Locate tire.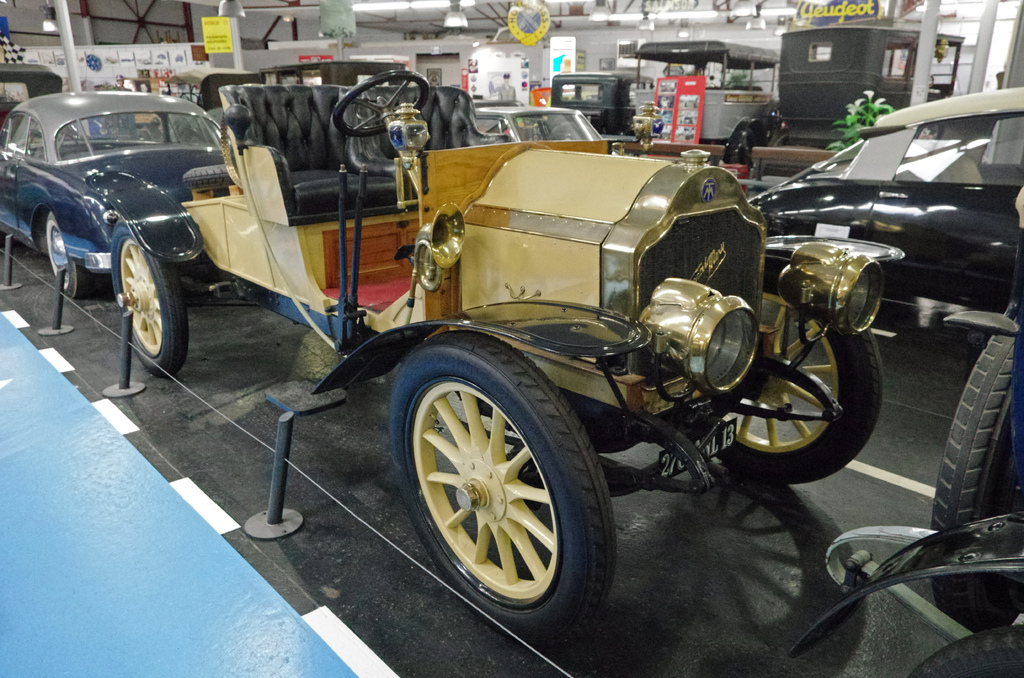
Bounding box: [x1=767, y1=130, x2=789, y2=147].
